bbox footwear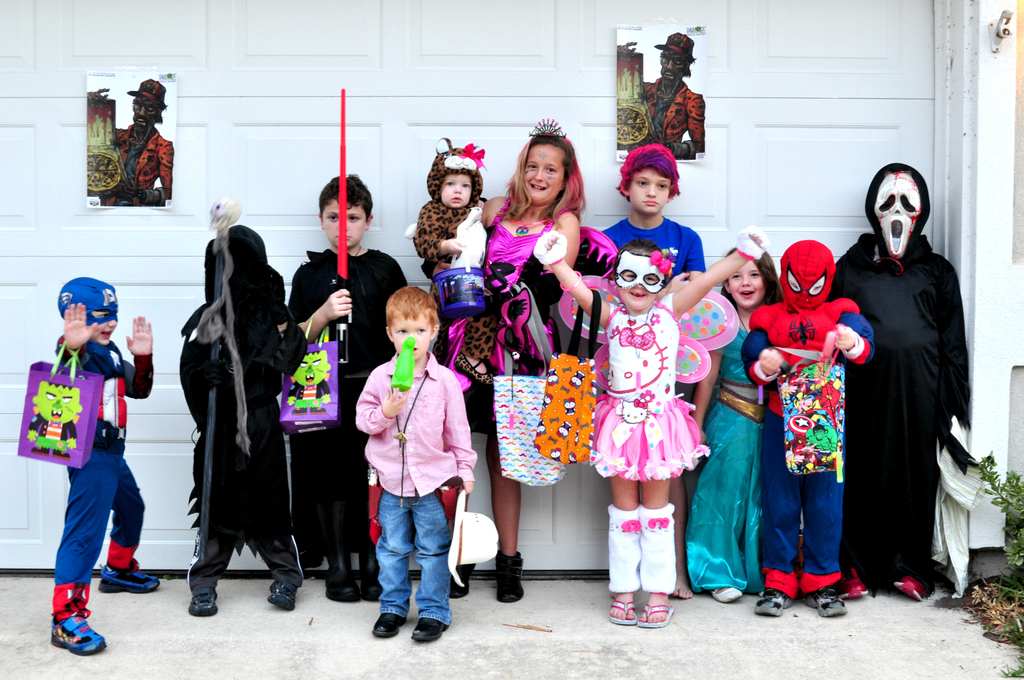
x1=844, y1=574, x2=868, y2=600
